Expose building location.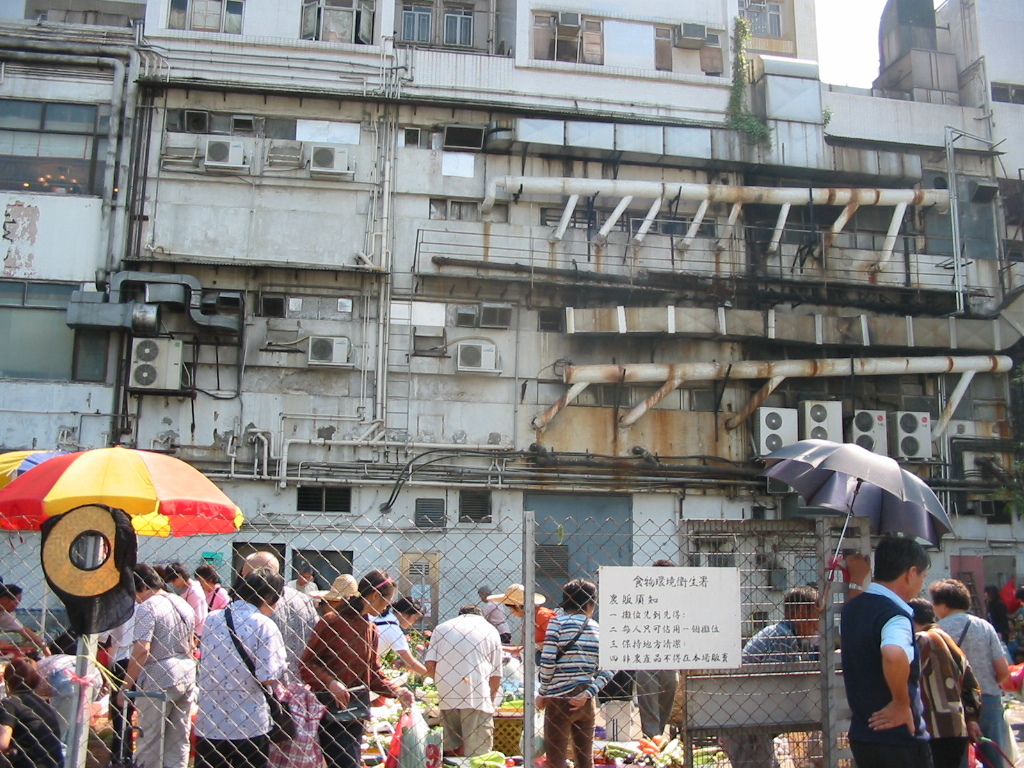
Exposed at bbox=[0, 0, 1023, 658].
